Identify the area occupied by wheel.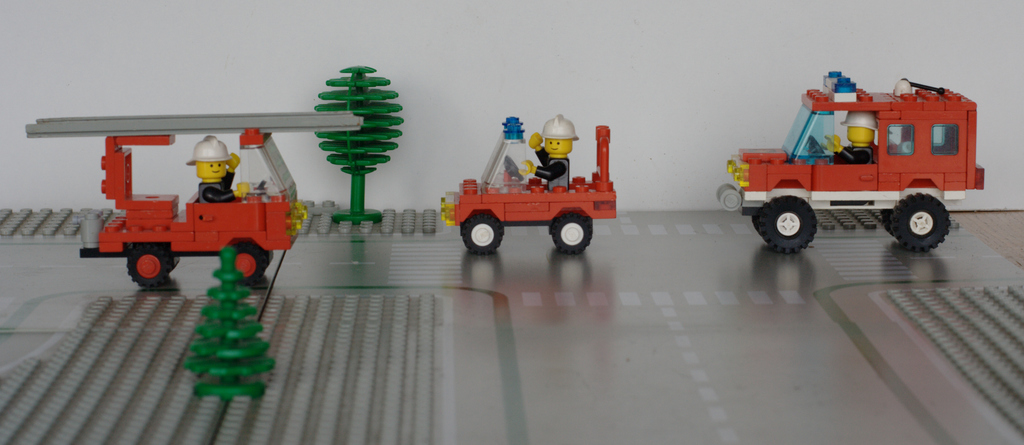
Area: <box>549,206,594,256</box>.
